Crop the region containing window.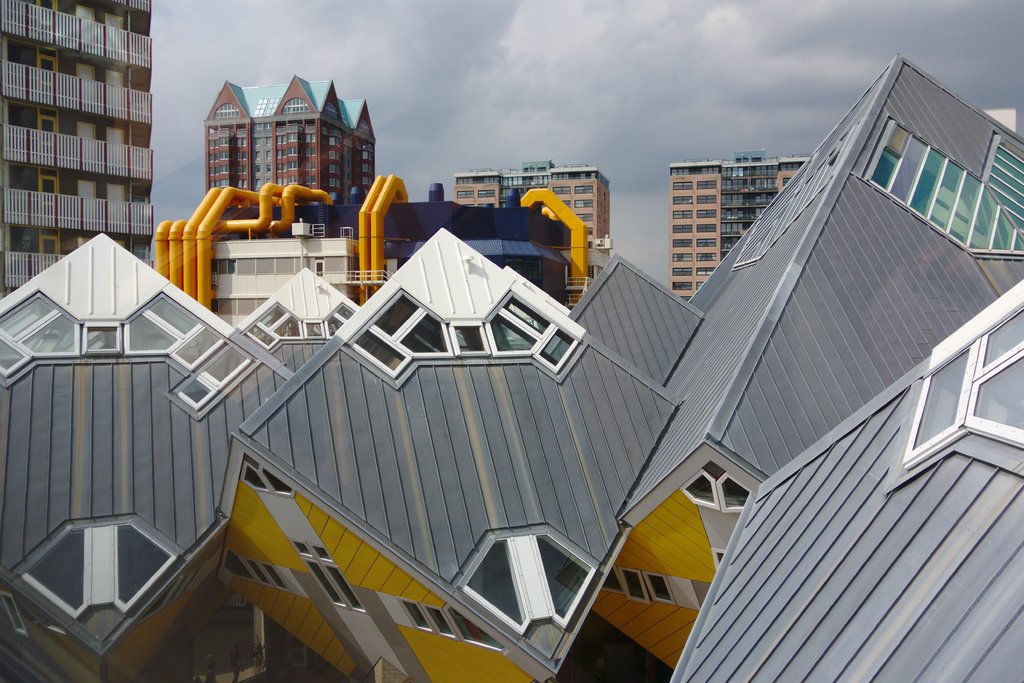
Crop region: (left=281, top=99, right=312, bottom=114).
